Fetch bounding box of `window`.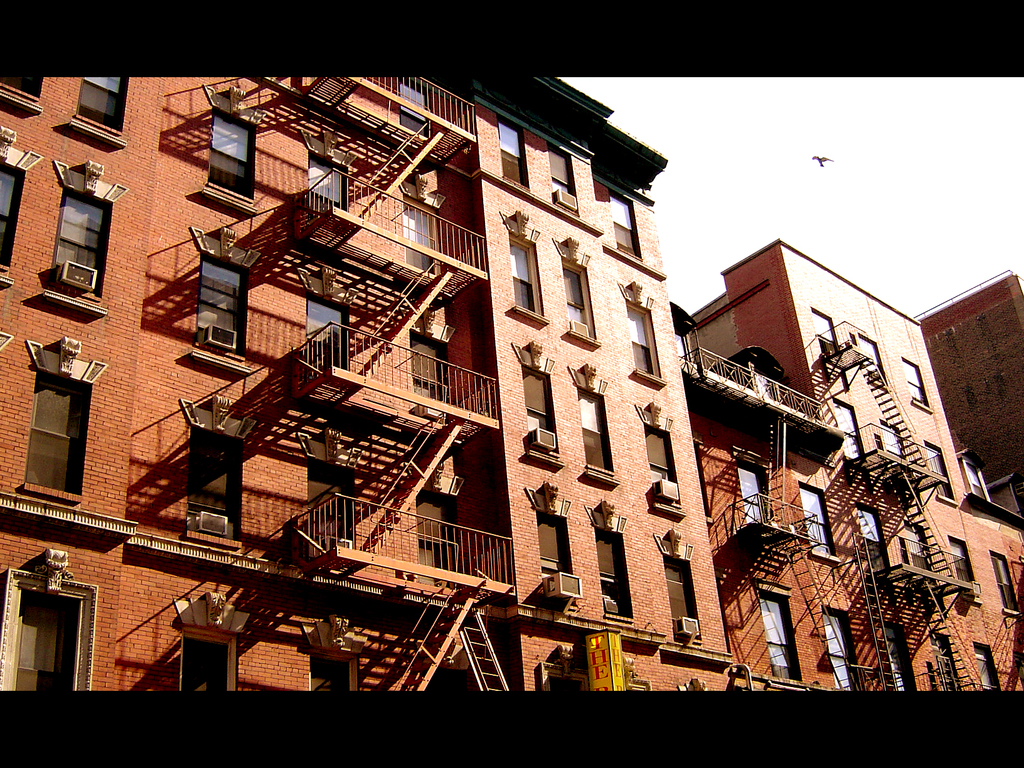
Bbox: (904,359,932,412).
